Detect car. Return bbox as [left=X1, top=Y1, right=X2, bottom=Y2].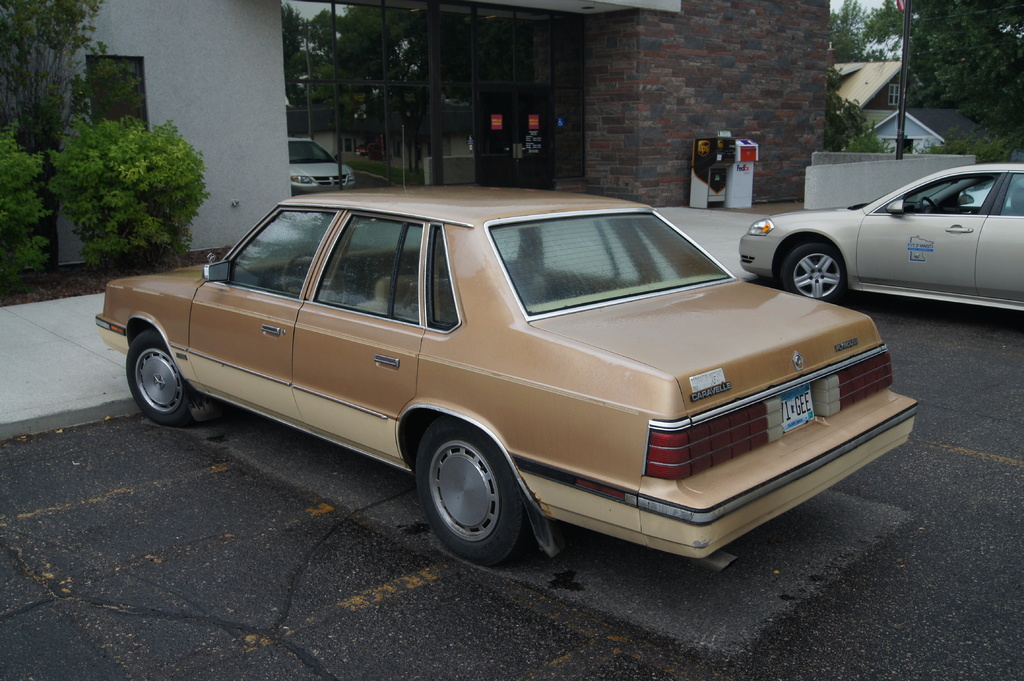
[left=734, top=161, right=1023, bottom=321].
